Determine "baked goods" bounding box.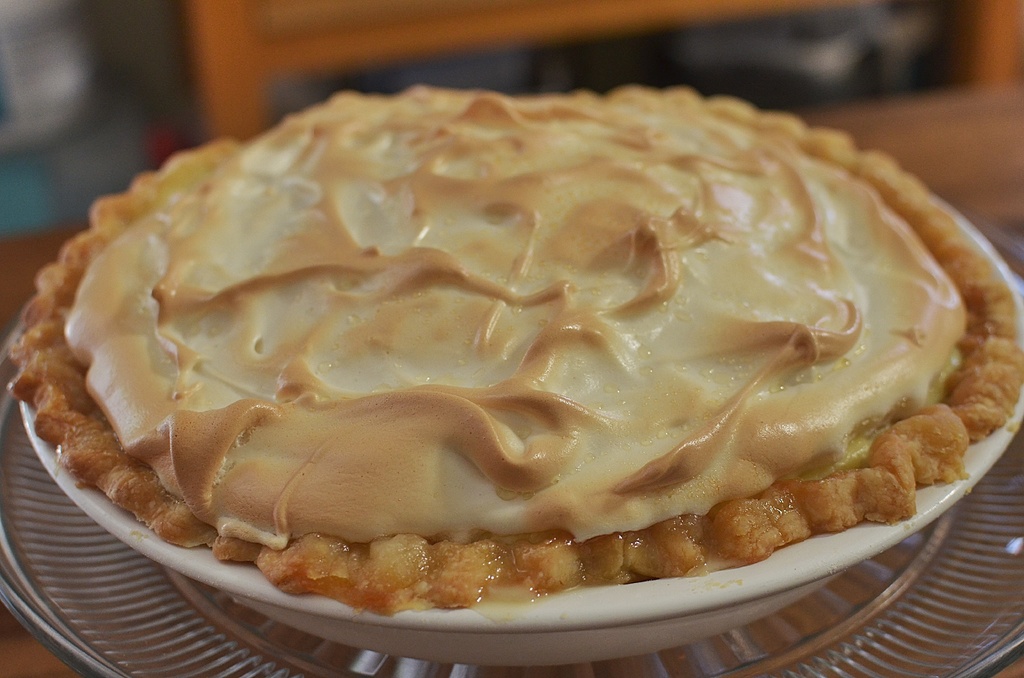
Determined: BBox(0, 83, 1023, 617).
